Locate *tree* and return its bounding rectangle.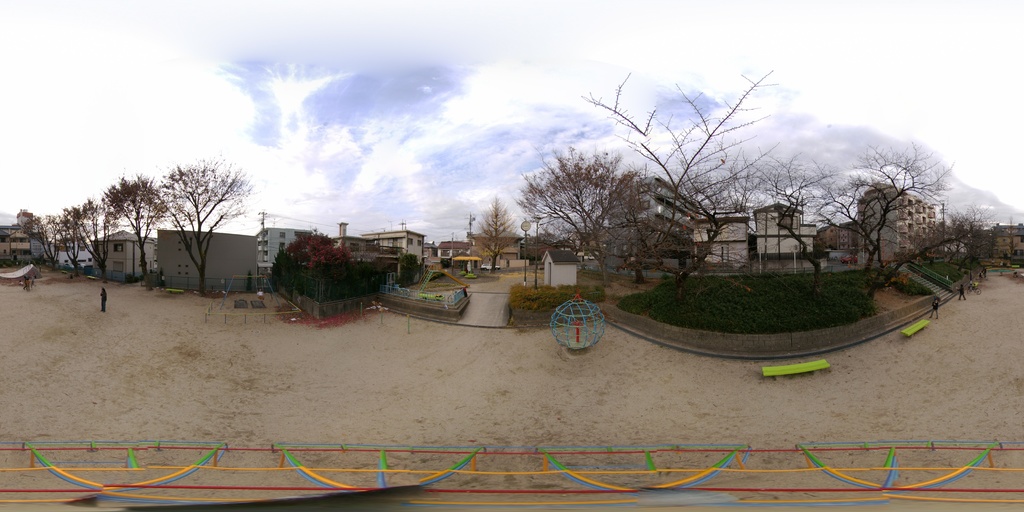
pyautogui.locateOnScreen(148, 152, 251, 296).
